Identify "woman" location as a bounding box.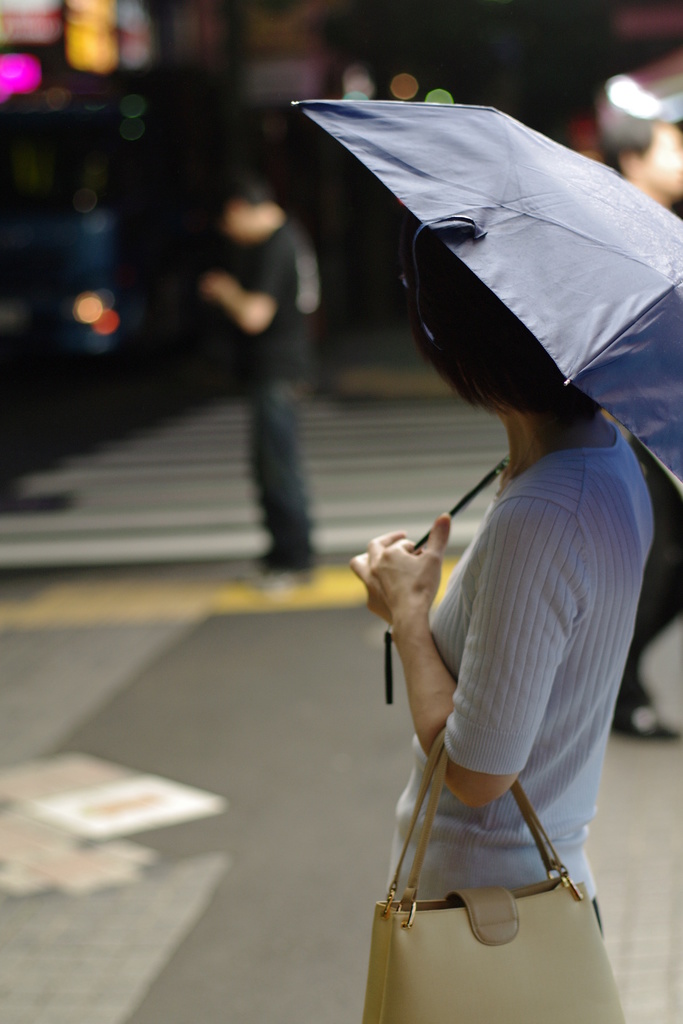
bbox=(354, 297, 629, 970).
